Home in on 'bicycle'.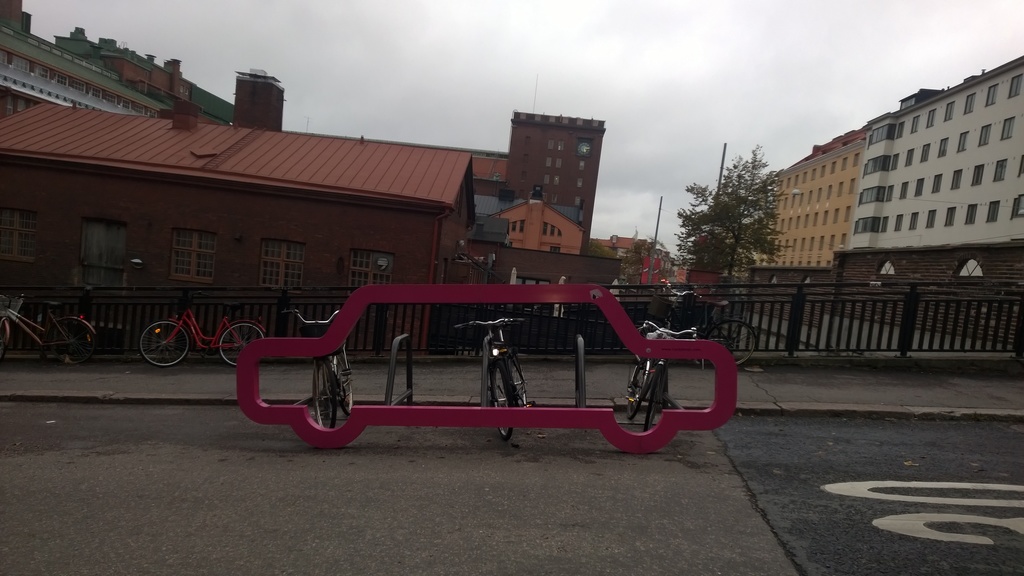
Homed in at (624,332,692,429).
